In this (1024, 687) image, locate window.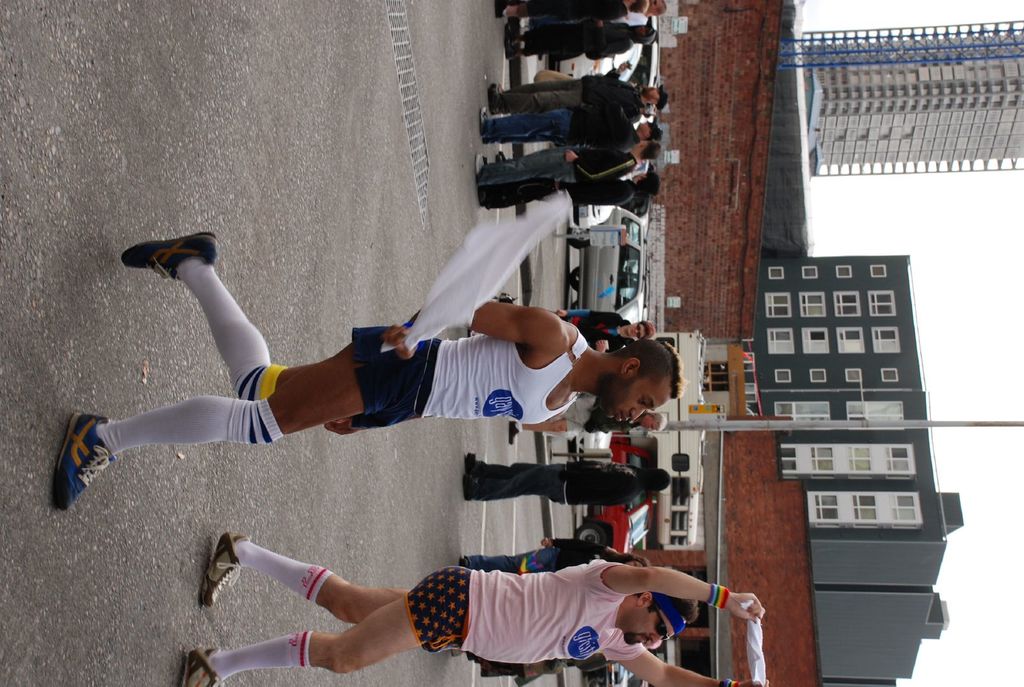
Bounding box: bbox=(868, 264, 892, 278).
